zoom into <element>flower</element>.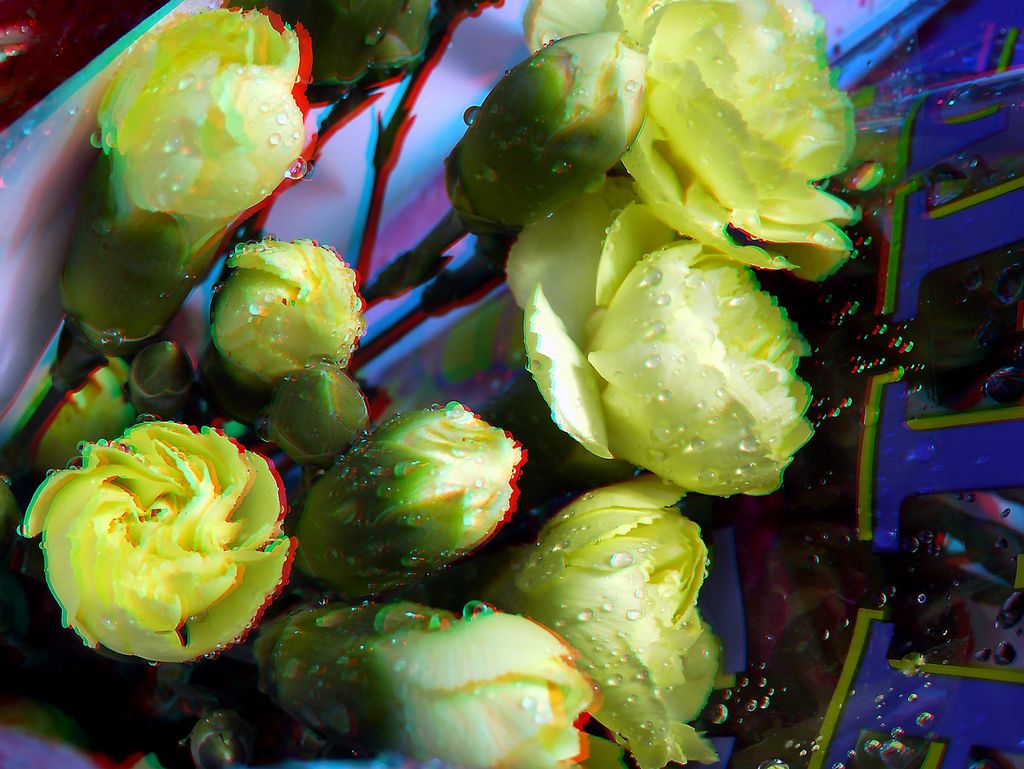
Zoom target: box(351, 606, 578, 768).
